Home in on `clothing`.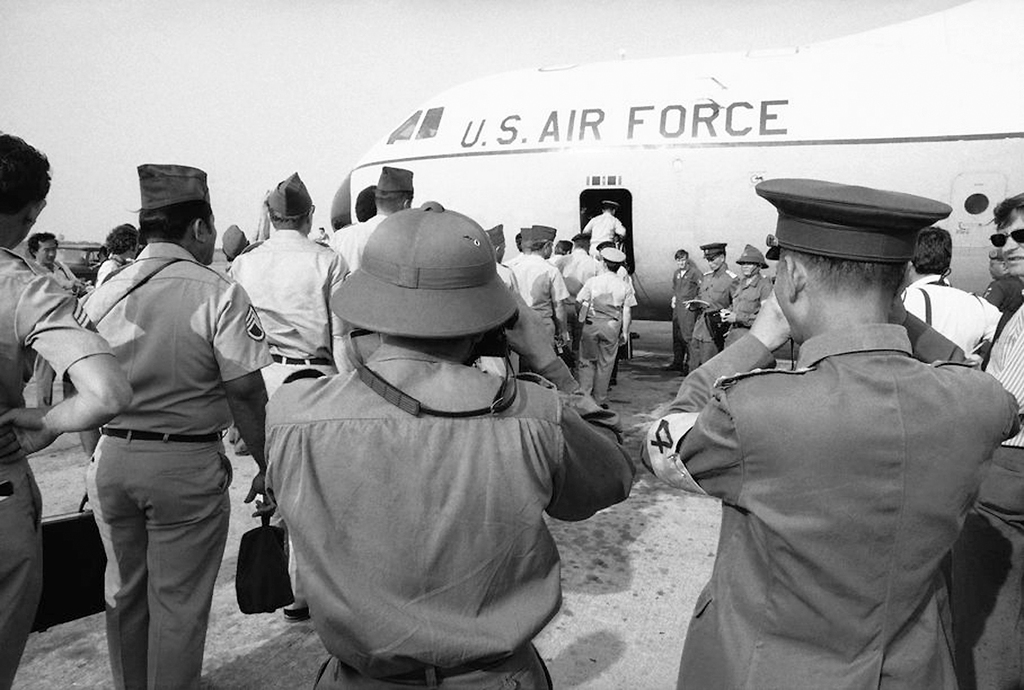
Homed in at [left=716, top=264, right=771, bottom=344].
